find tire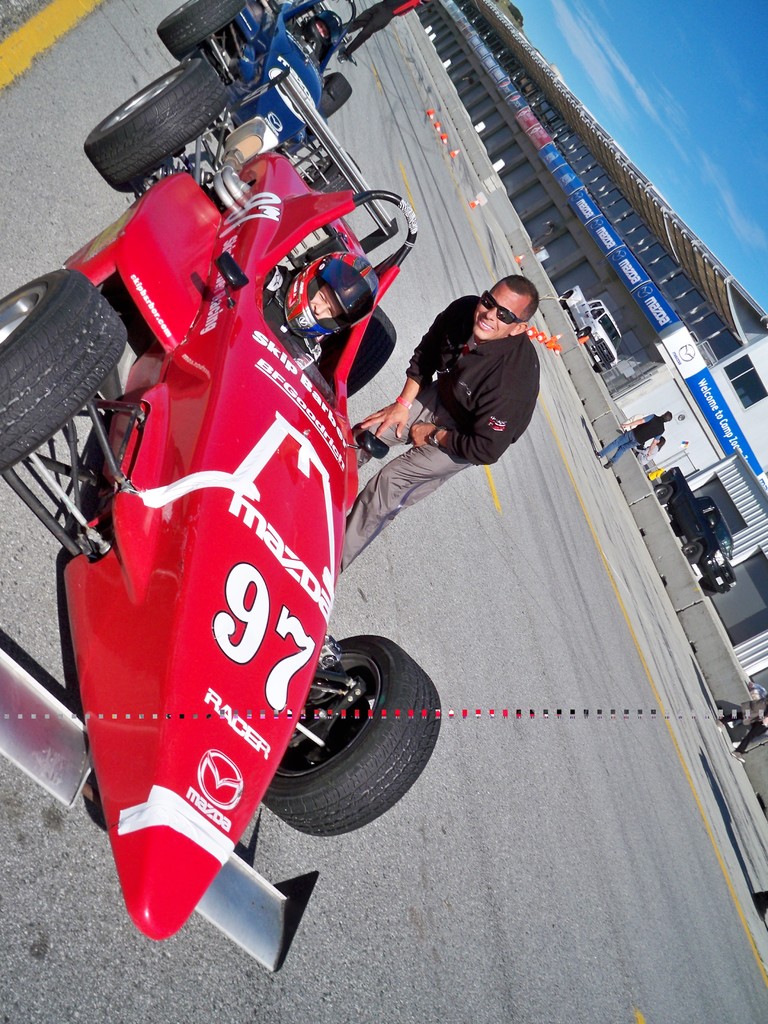
[153, 0, 246, 64]
